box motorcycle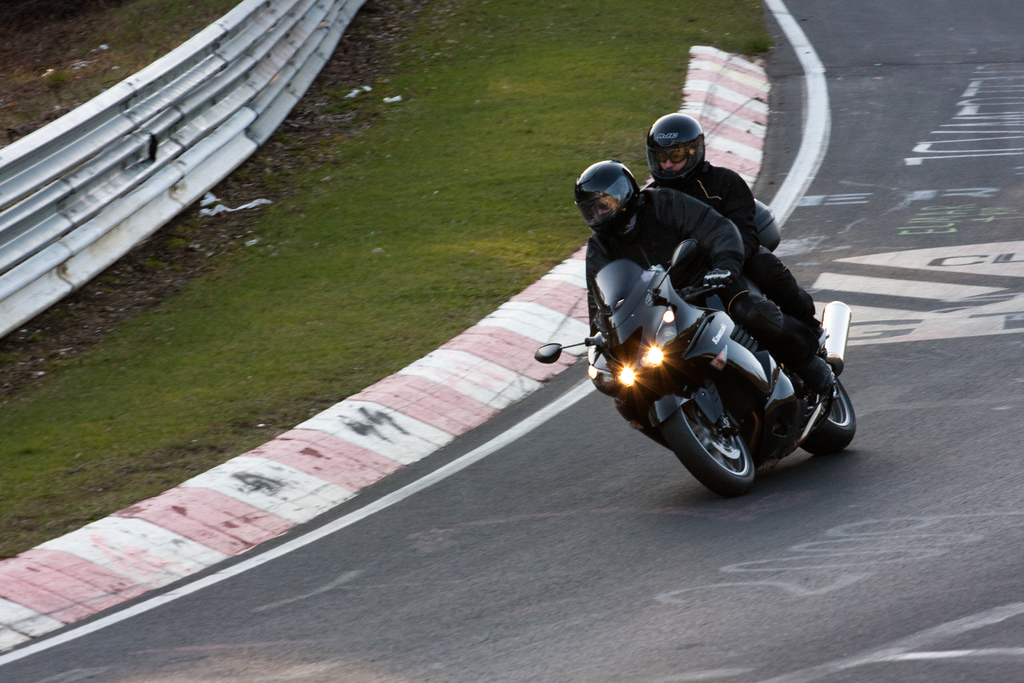
<bbox>574, 229, 864, 486</bbox>
